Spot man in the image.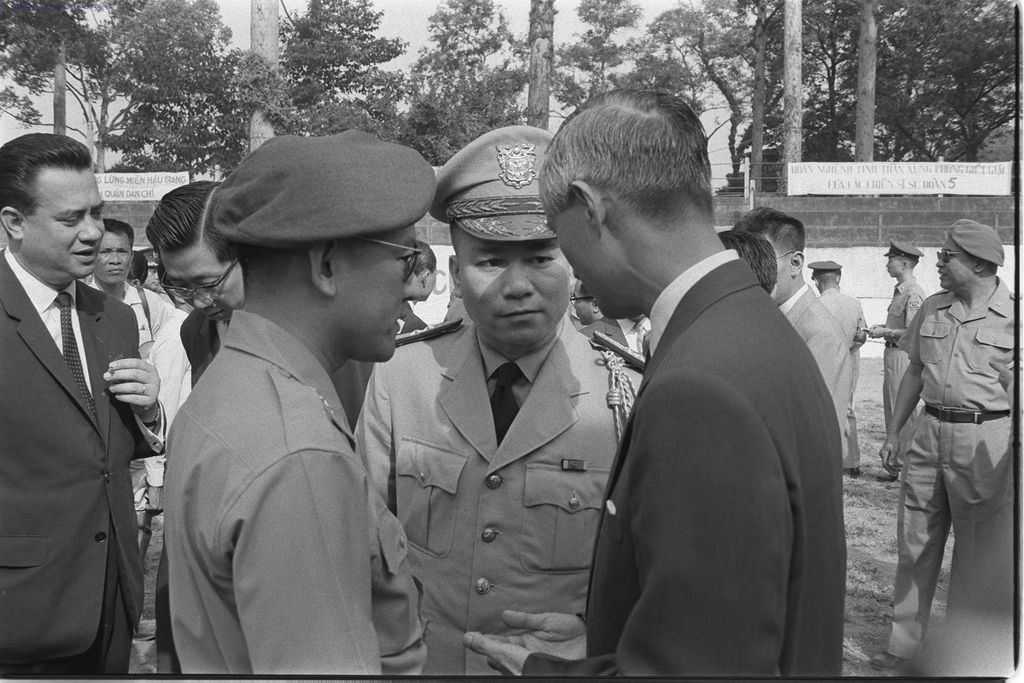
man found at 571/279/605/325.
